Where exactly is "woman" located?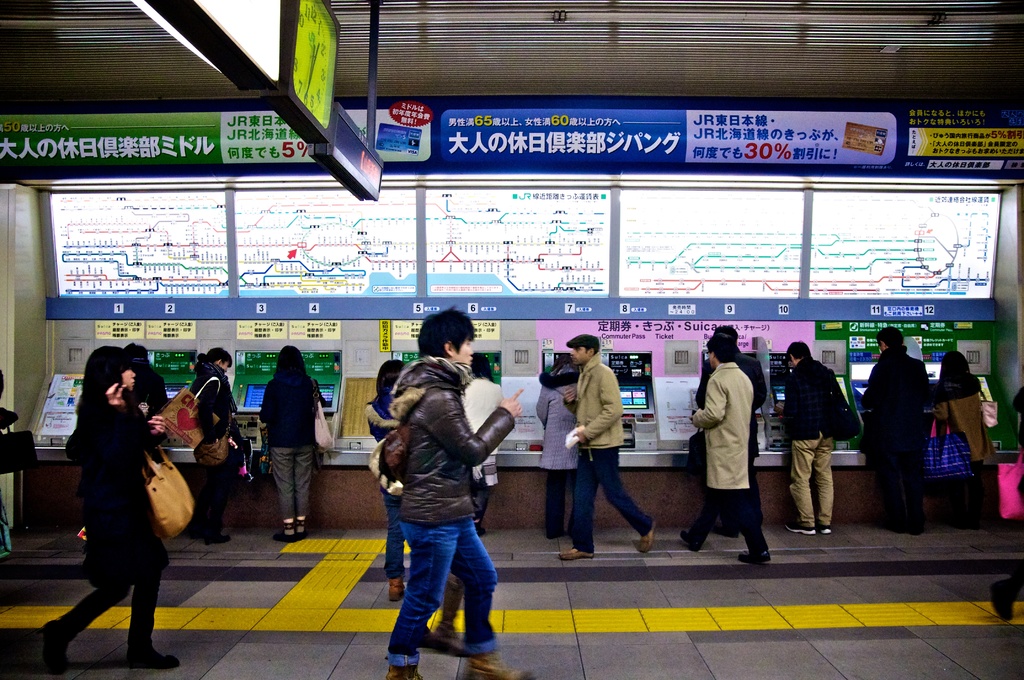
Its bounding box is Rect(931, 346, 991, 533).
